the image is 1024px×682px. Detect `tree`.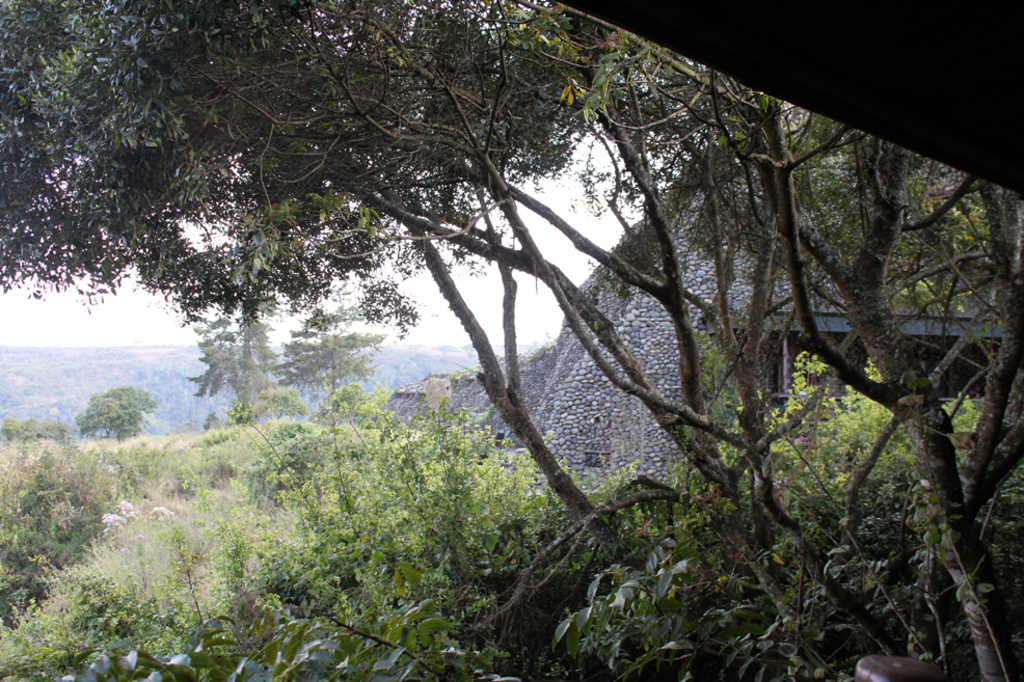
Detection: x1=195, y1=295, x2=282, y2=420.
